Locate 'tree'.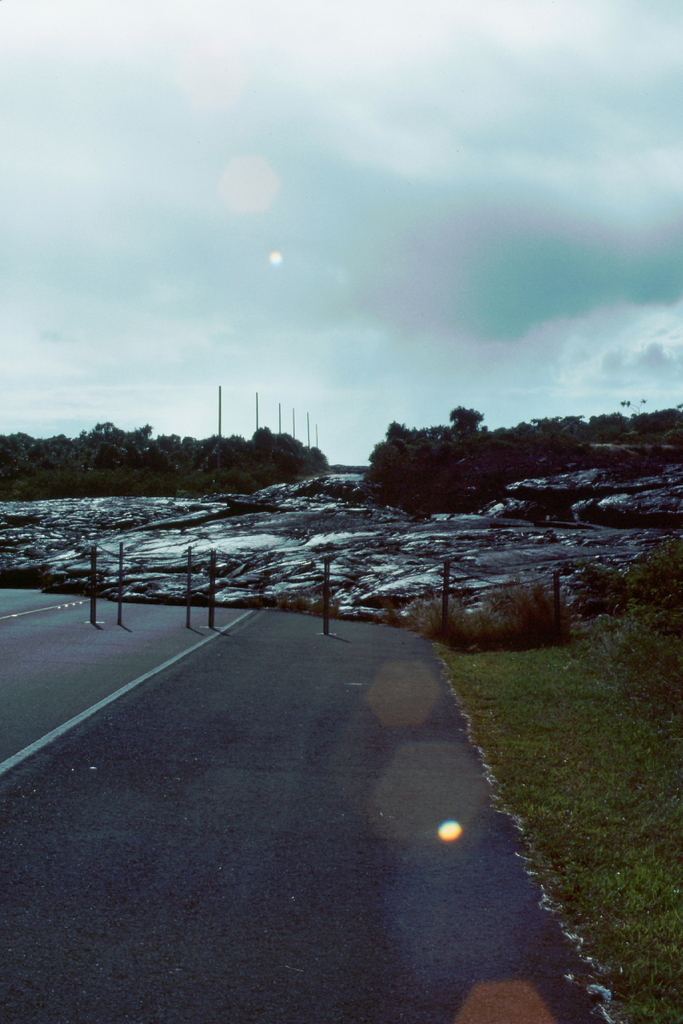
Bounding box: <region>194, 436, 252, 475</region>.
